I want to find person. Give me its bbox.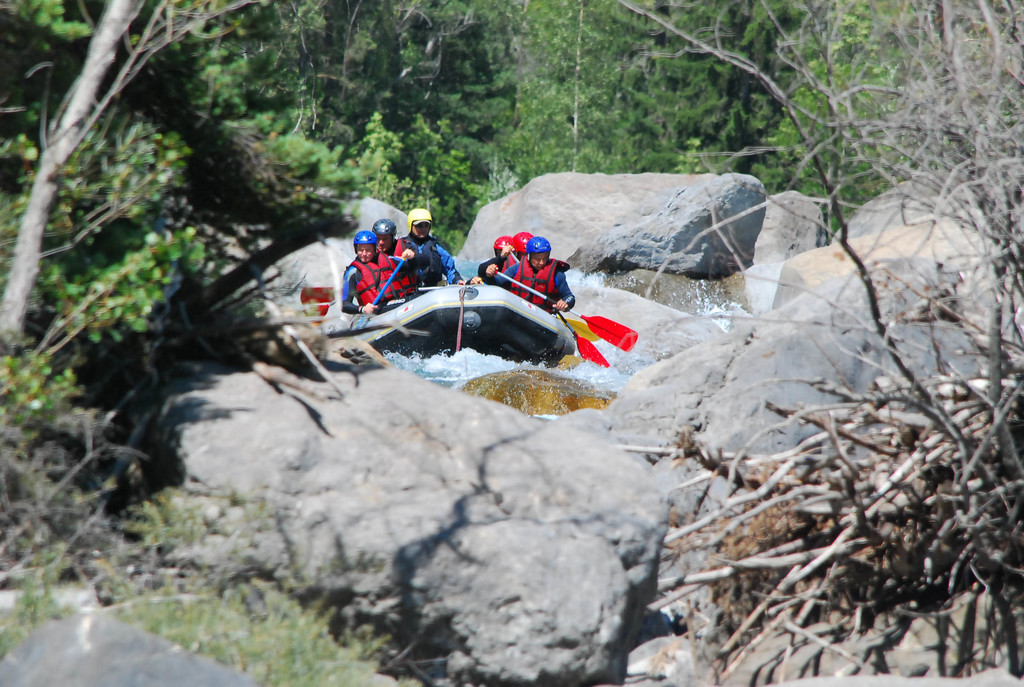
{"left": 348, "top": 223, "right": 417, "bottom": 320}.
